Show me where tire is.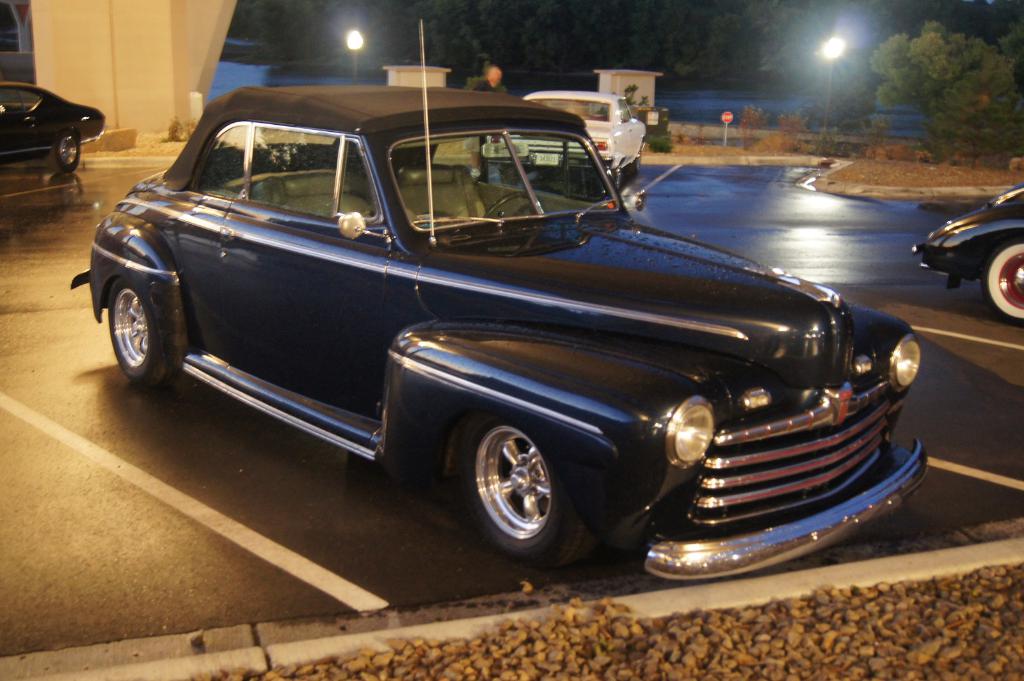
tire is at {"left": 108, "top": 275, "right": 186, "bottom": 392}.
